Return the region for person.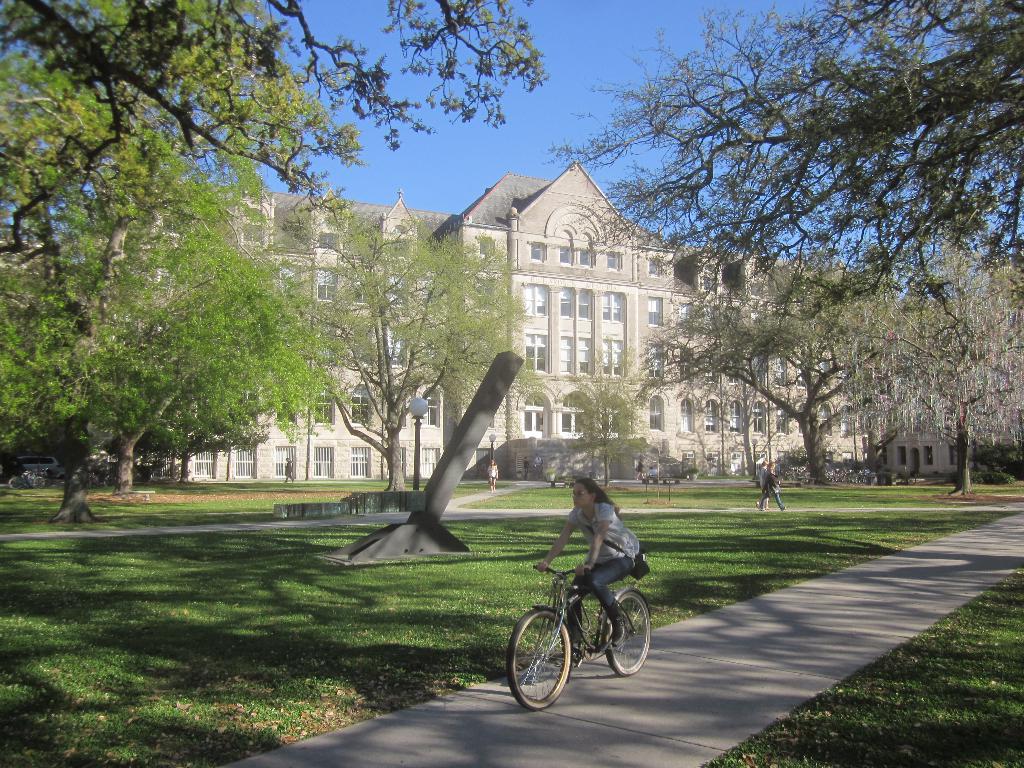
bbox(755, 460, 770, 508).
